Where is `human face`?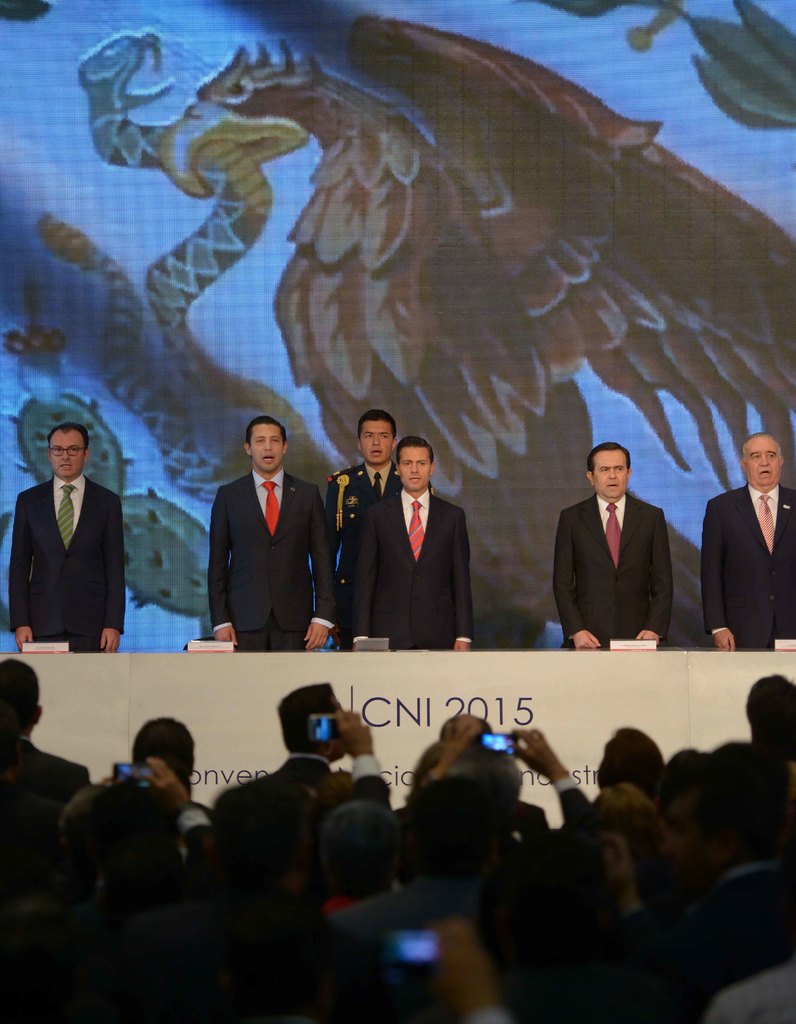
l=594, t=452, r=629, b=503.
